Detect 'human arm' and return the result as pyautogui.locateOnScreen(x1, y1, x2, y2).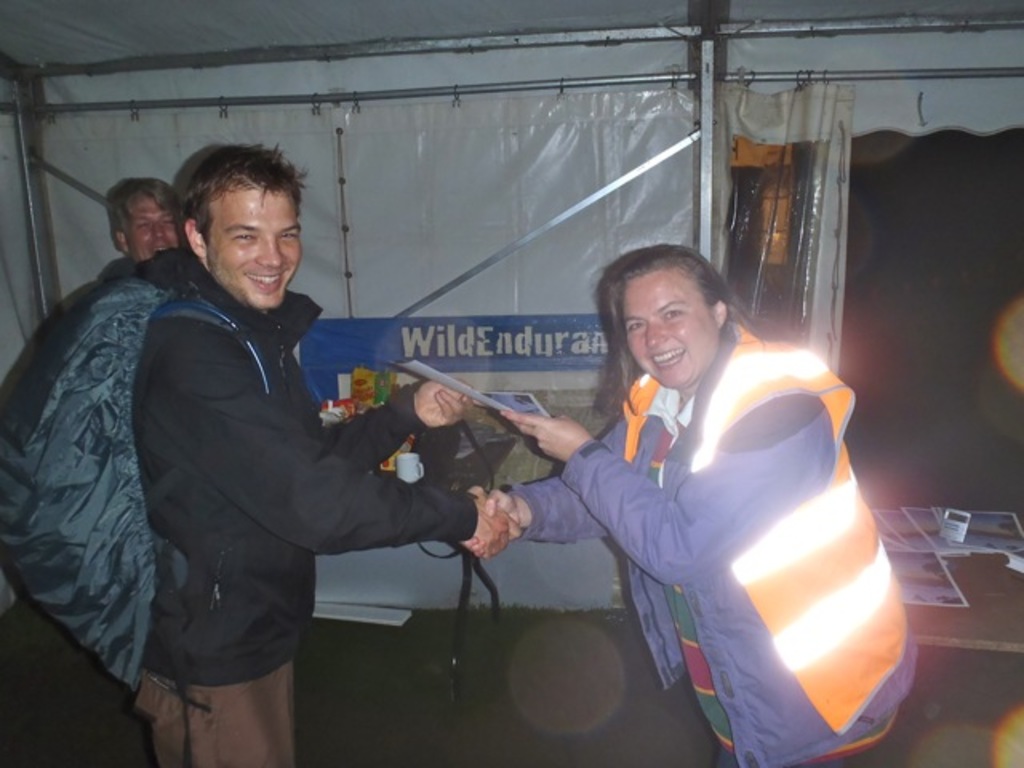
pyautogui.locateOnScreen(312, 378, 485, 477).
